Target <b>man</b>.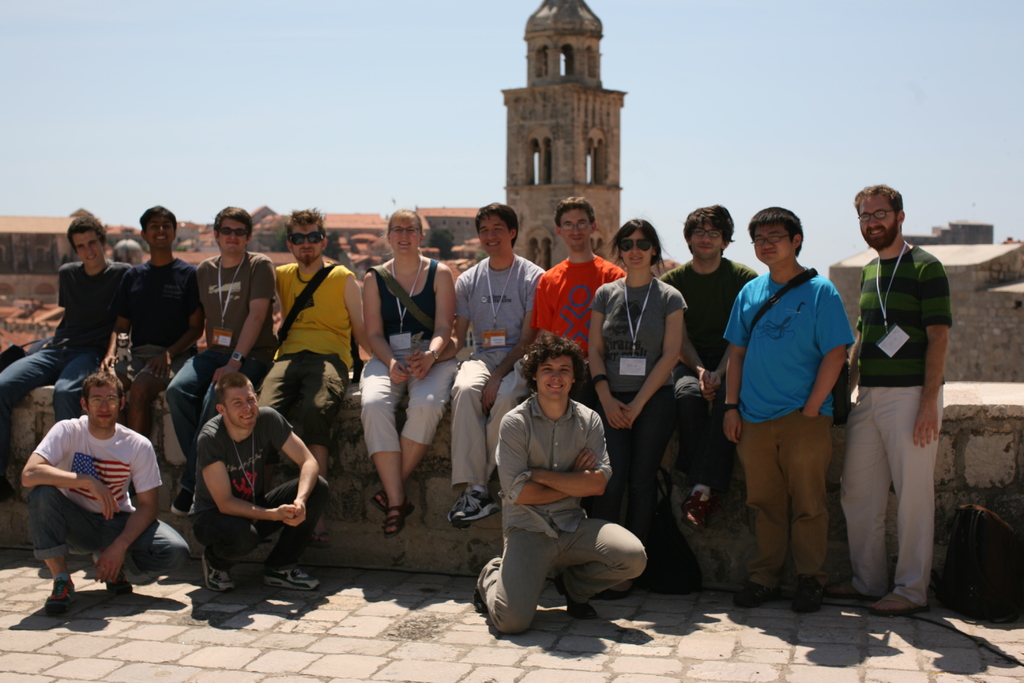
Target region: l=526, t=197, r=630, b=506.
